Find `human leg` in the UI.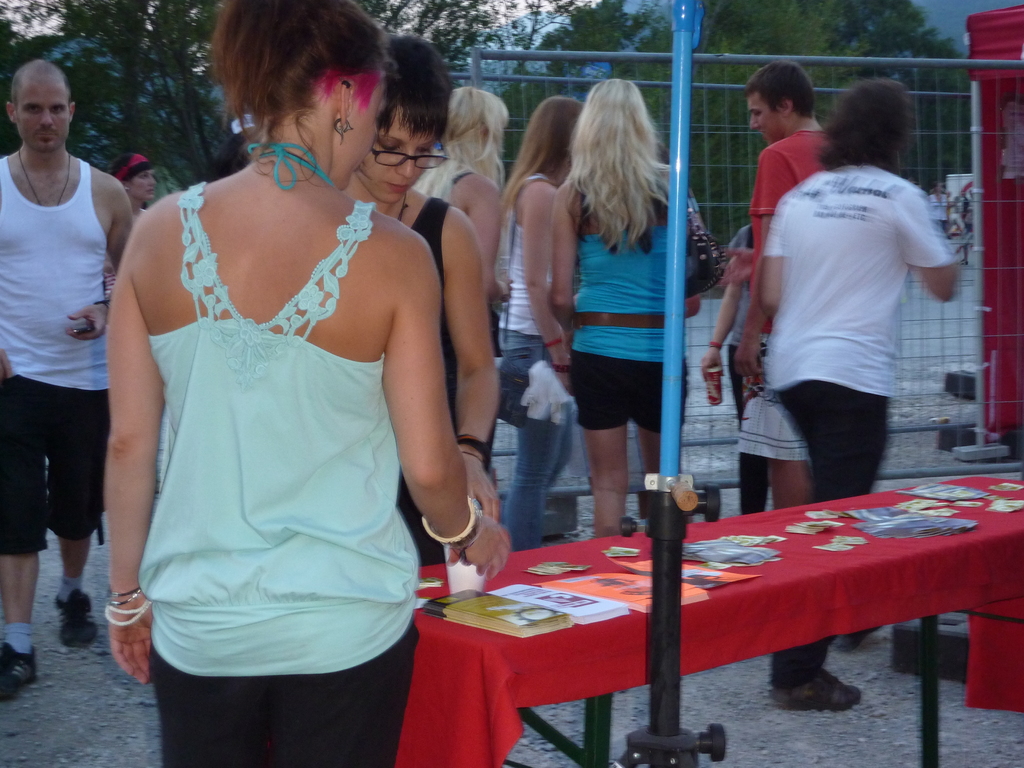
UI element at [x1=152, y1=641, x2=420, y2=762].
